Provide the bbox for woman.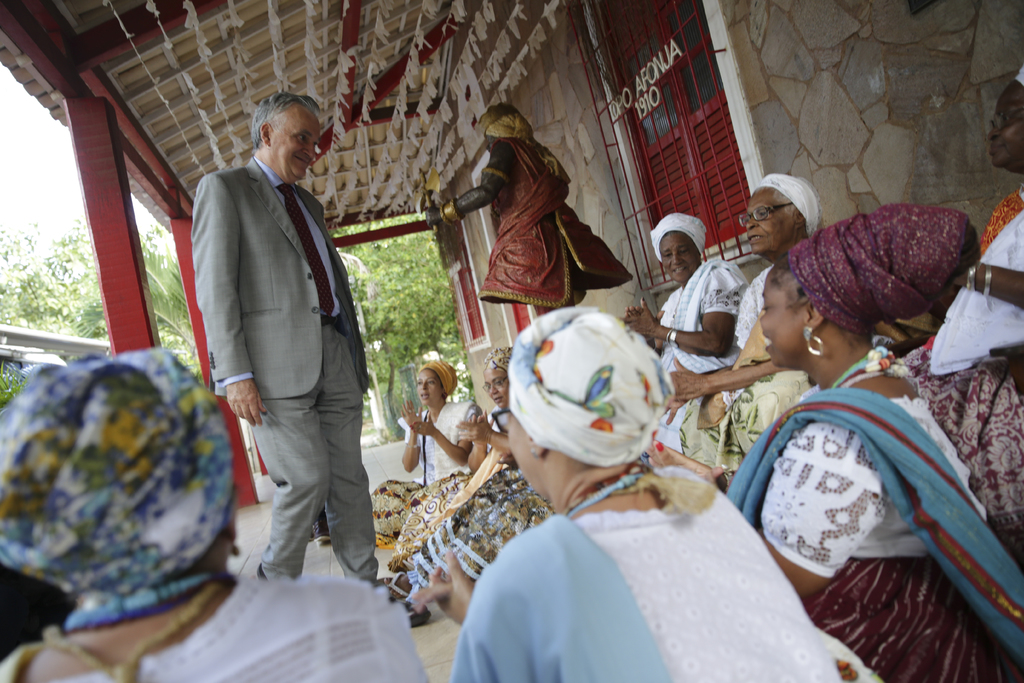
locate(664, 173, 826, 491).
